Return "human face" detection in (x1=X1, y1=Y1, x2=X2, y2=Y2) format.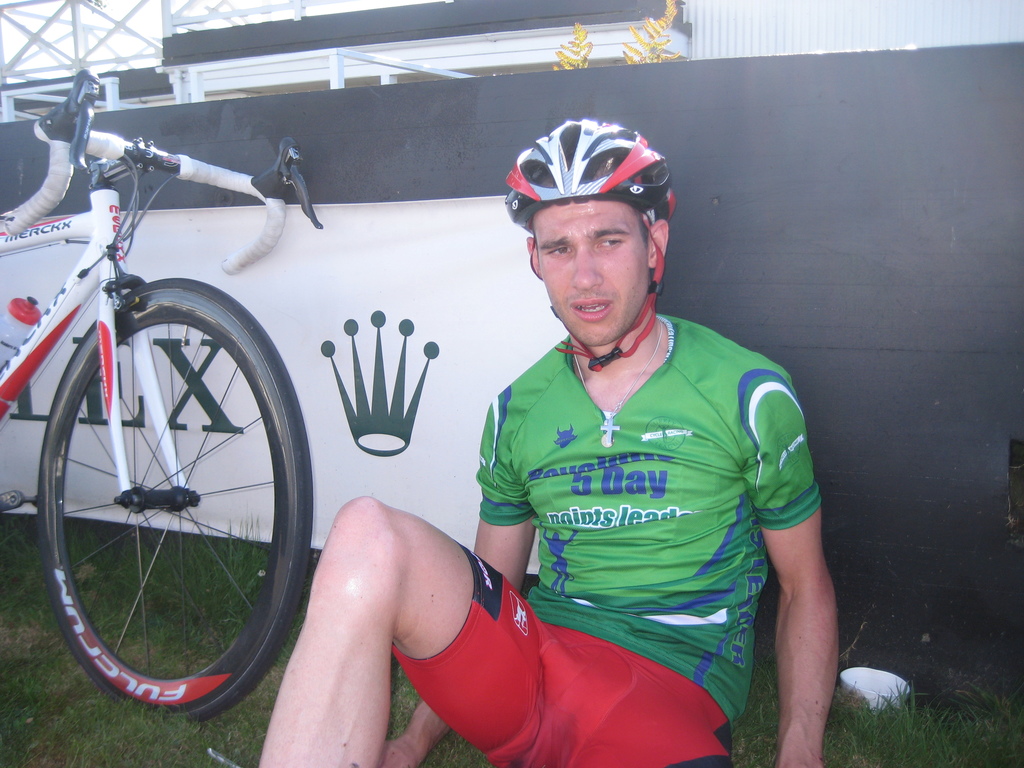
(x1=539, y1=192, x2=650, y2=342).
